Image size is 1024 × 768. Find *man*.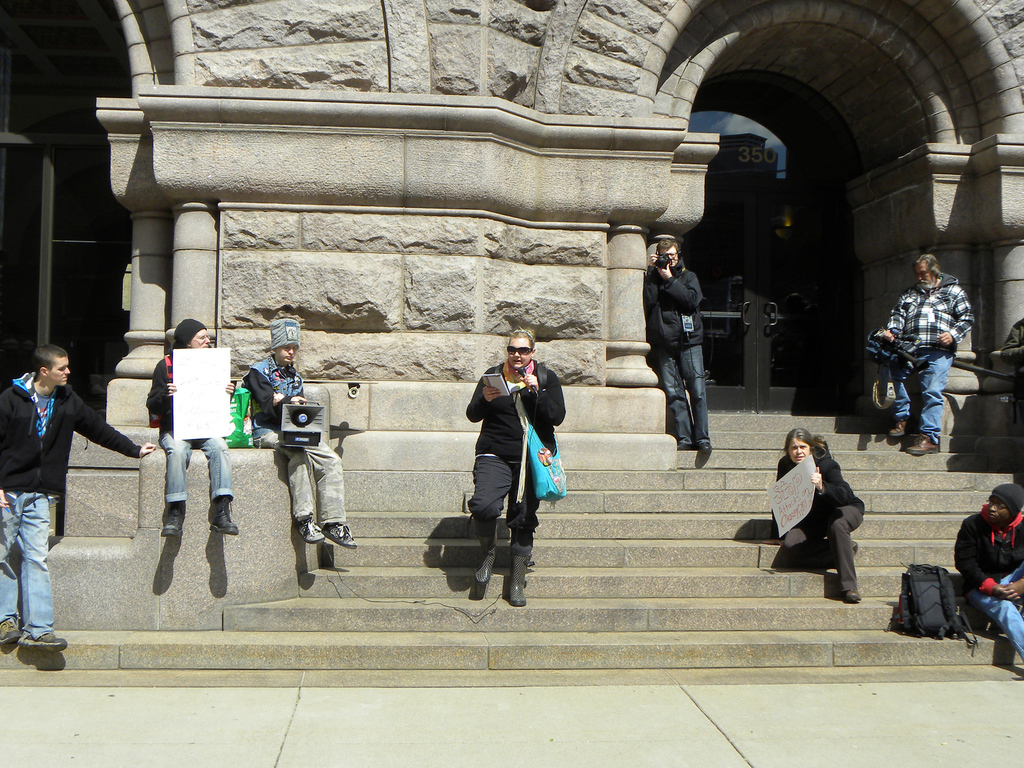
0, 342, 154, 652.
